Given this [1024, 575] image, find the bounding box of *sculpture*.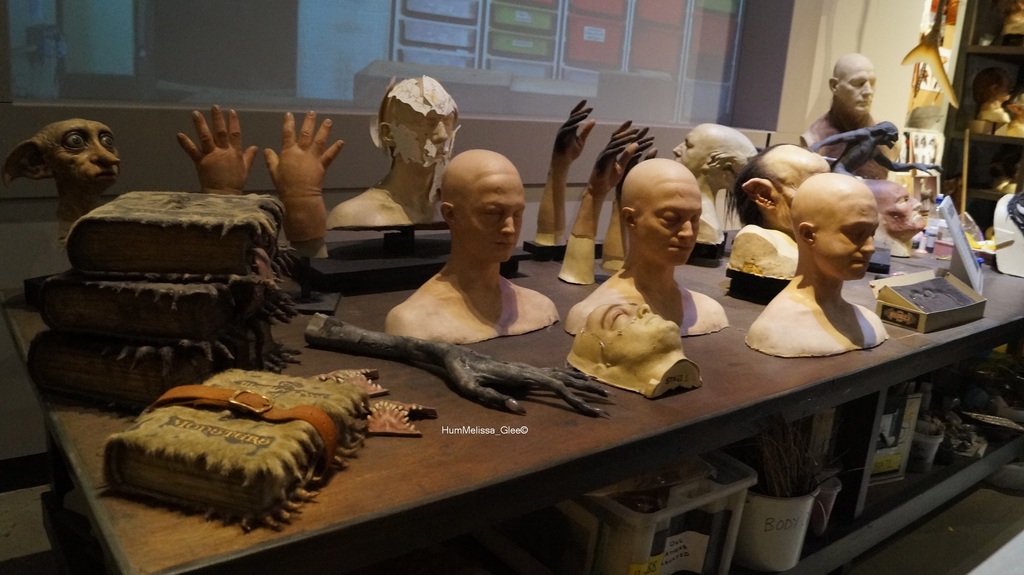
[x1=569, y1=158, x2=740, y2=330].
